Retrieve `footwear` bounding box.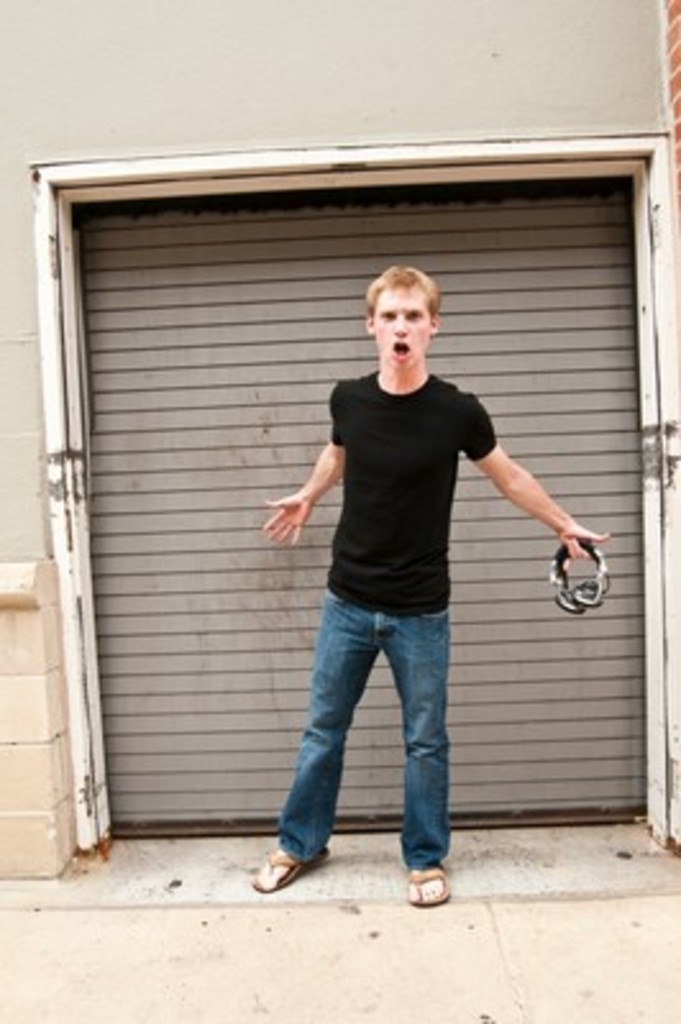
Bounding box: (256, 837, 328, 899).
